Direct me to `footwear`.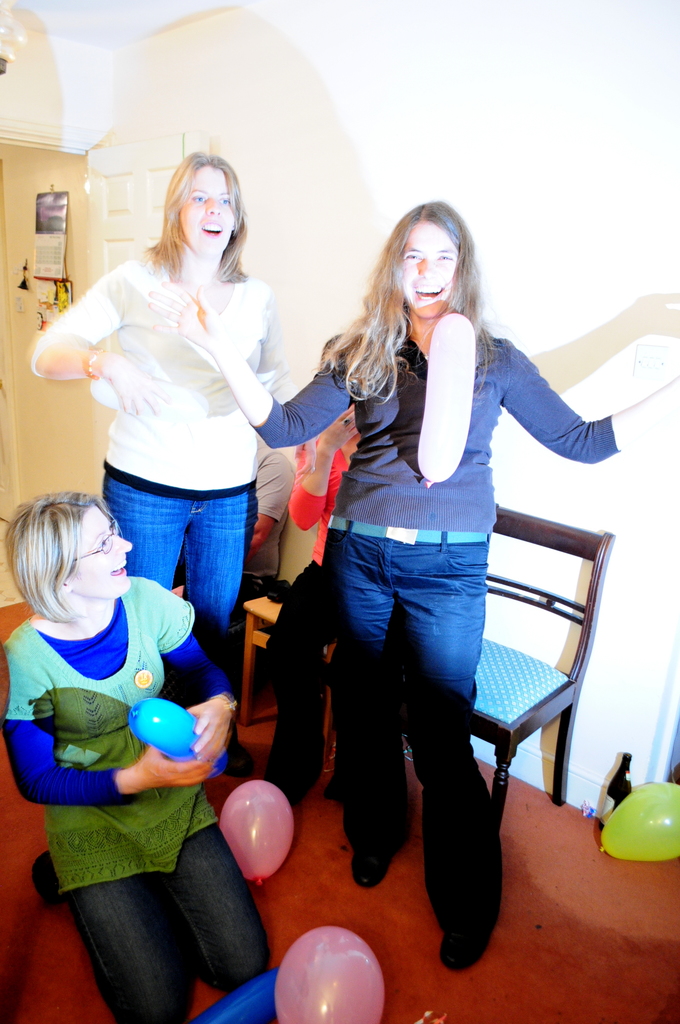
Direction: {"left": 31, "top": 851, "right": 61, "bottom": 908}.
